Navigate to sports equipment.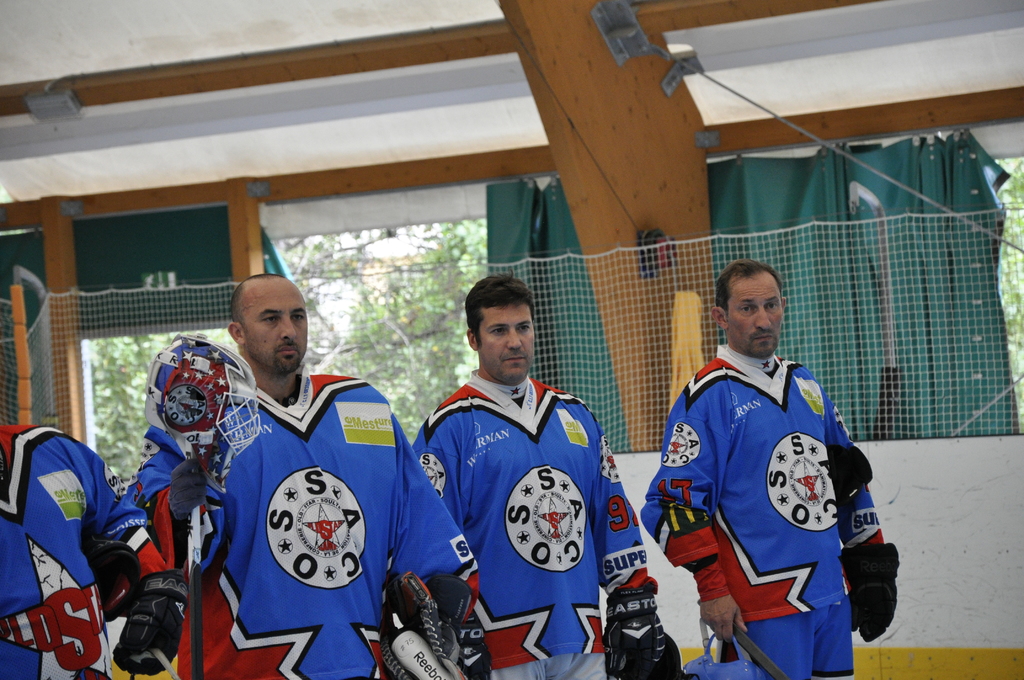
Navigation target: (111,574,186,676).
